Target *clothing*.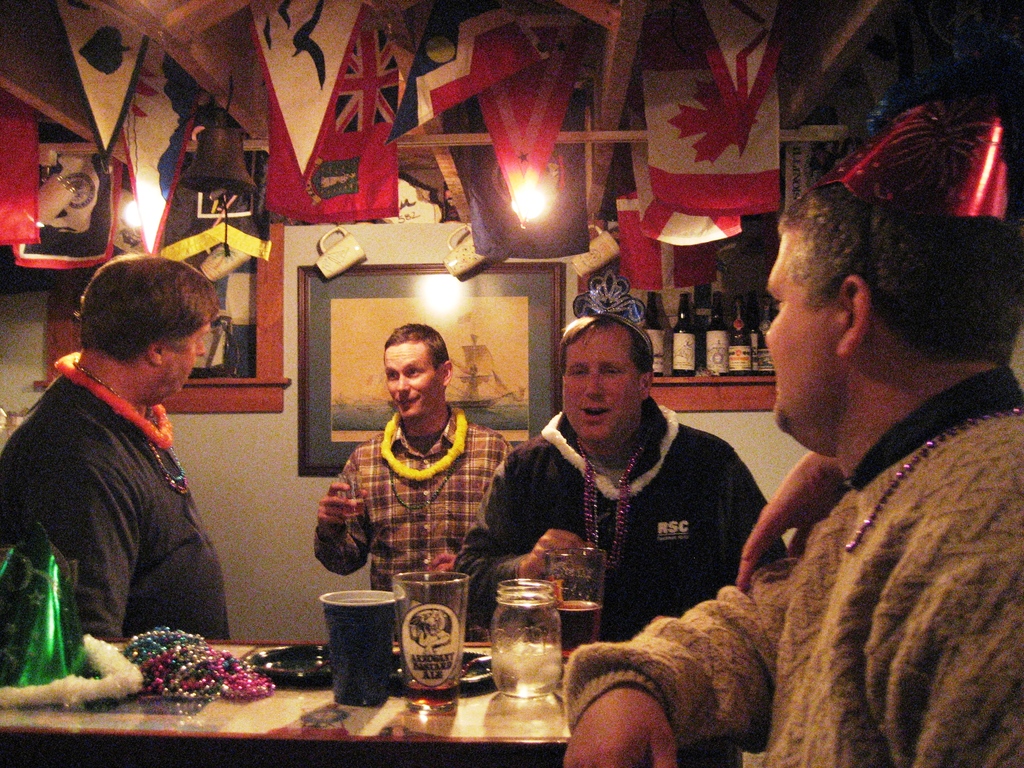
Target region: bbox=[456, 385, 782, 767].
